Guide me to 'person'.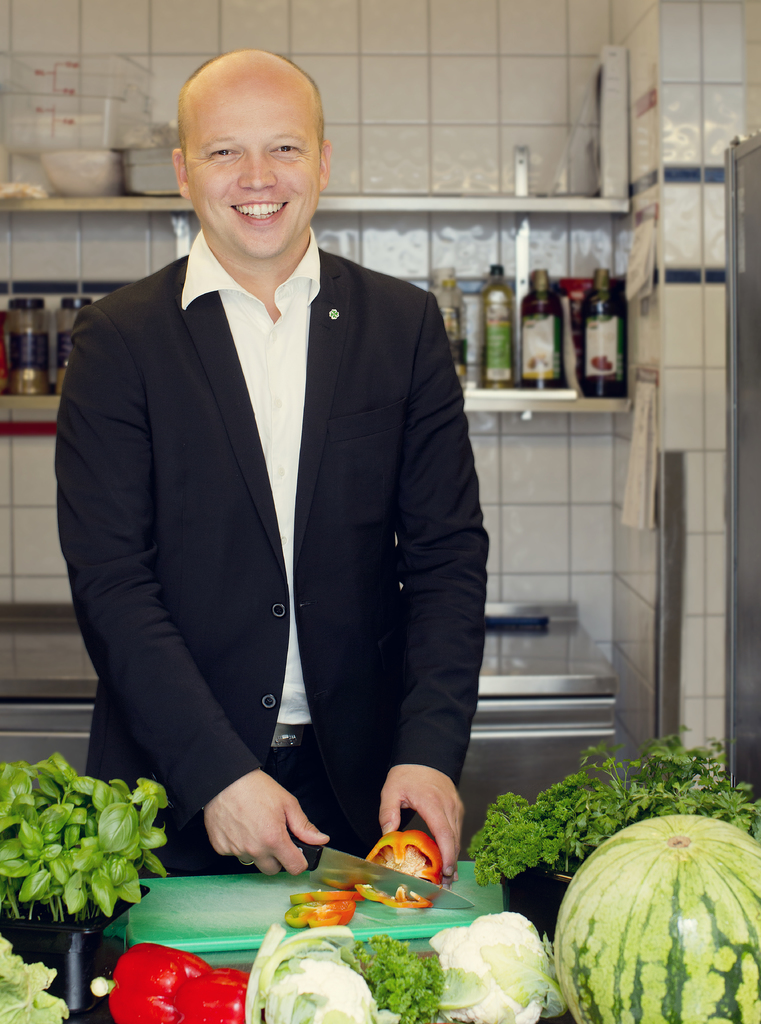
Guidance: bbox=[53, 38, 493, 966].
